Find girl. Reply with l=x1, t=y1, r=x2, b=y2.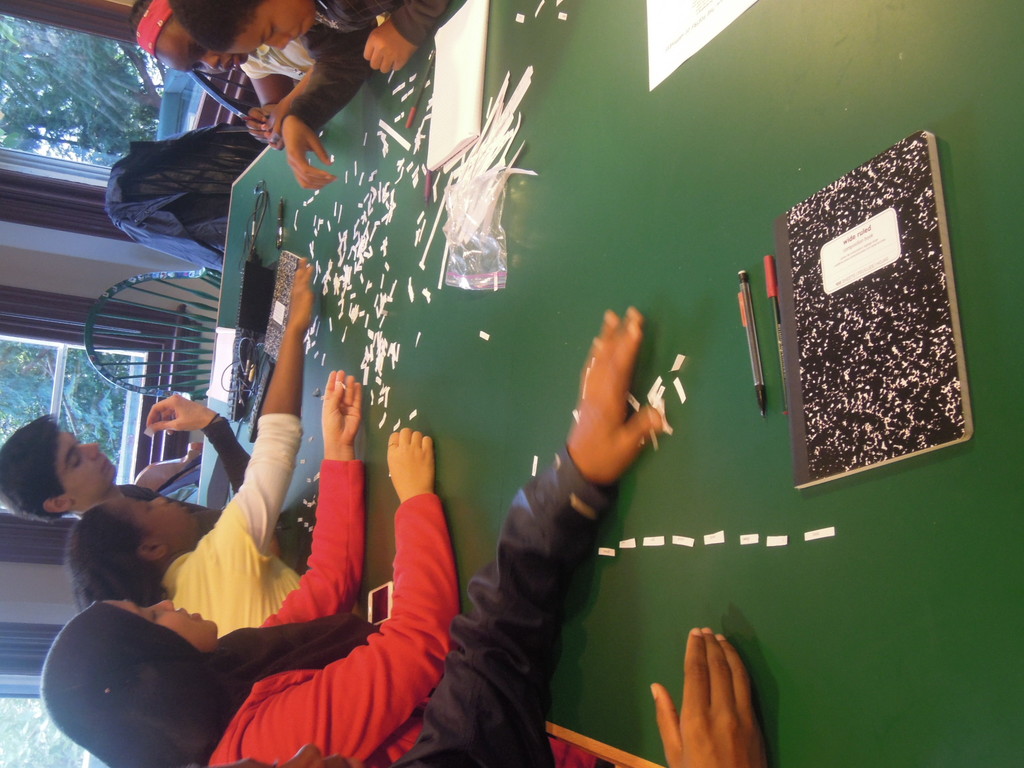
l=167, t=0, r=454, b=187.
